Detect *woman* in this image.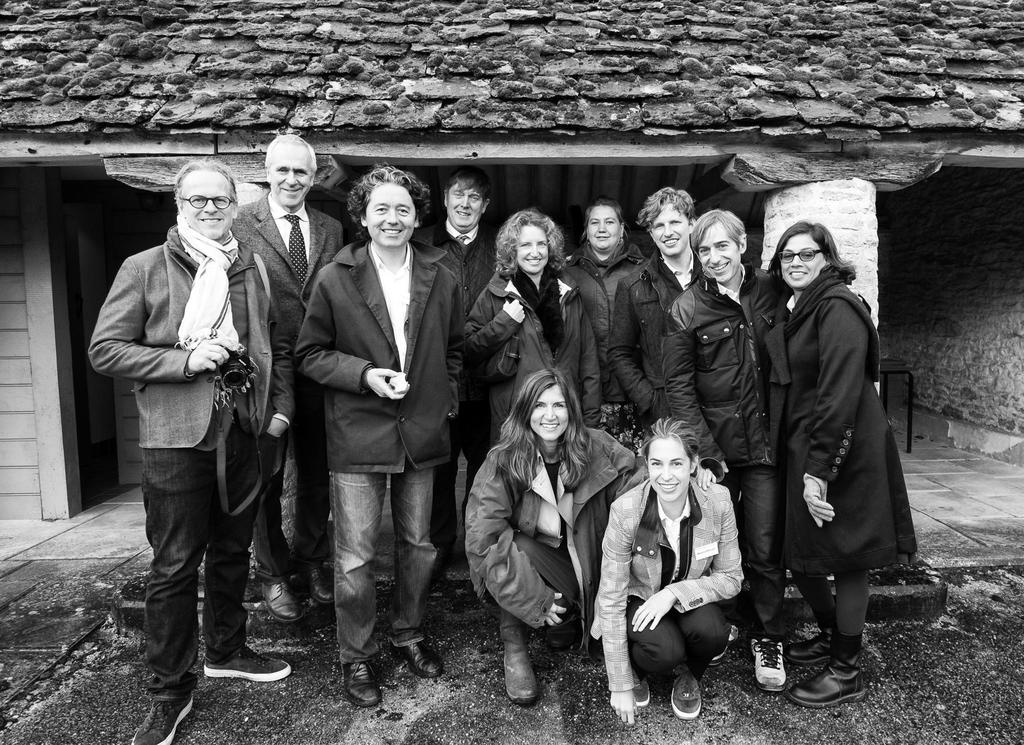
Detection: box=[764, 222, 925, 704].
